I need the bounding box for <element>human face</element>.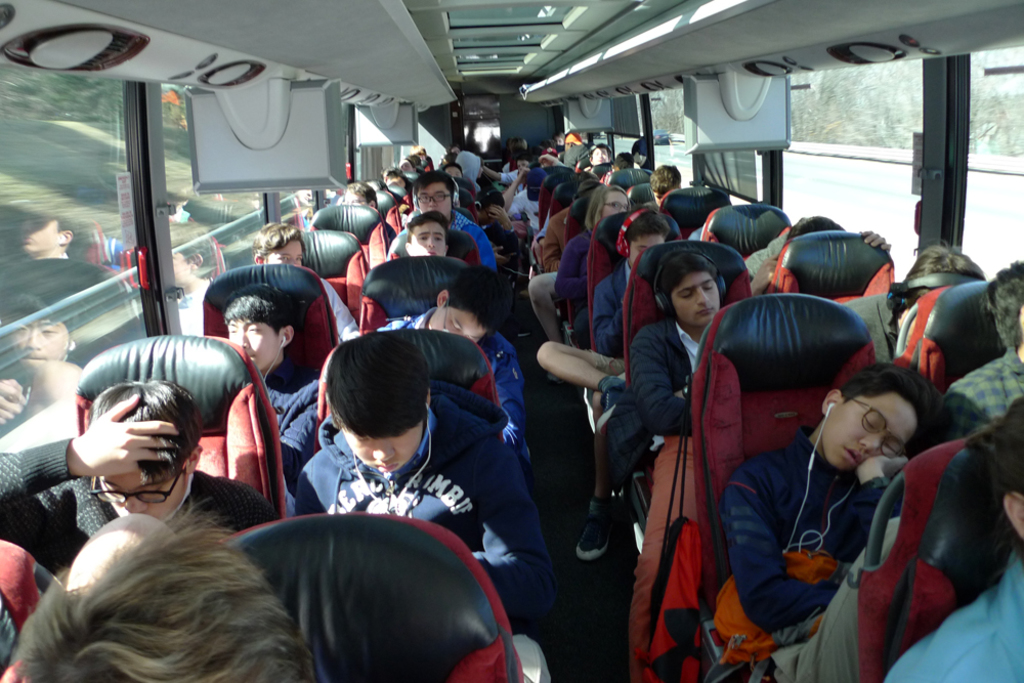
Here it is: select_region(603, 187, 633, 220).
